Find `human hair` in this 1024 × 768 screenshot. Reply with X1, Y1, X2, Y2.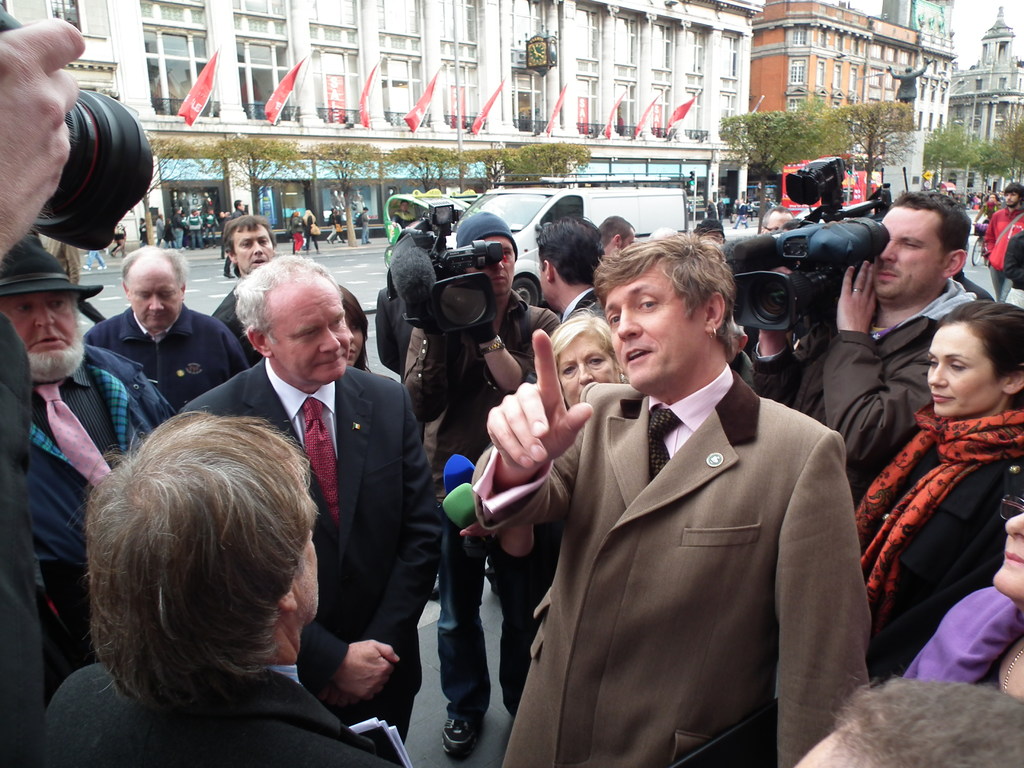
225, 218, 283, 253.
